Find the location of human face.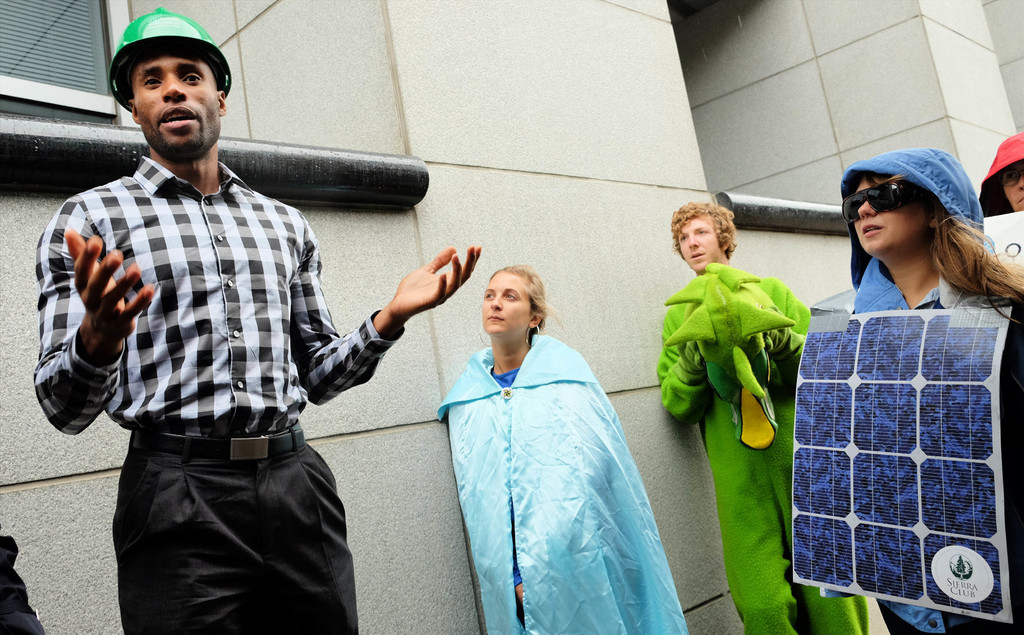
Location: box(850, 179, 932, 256).
